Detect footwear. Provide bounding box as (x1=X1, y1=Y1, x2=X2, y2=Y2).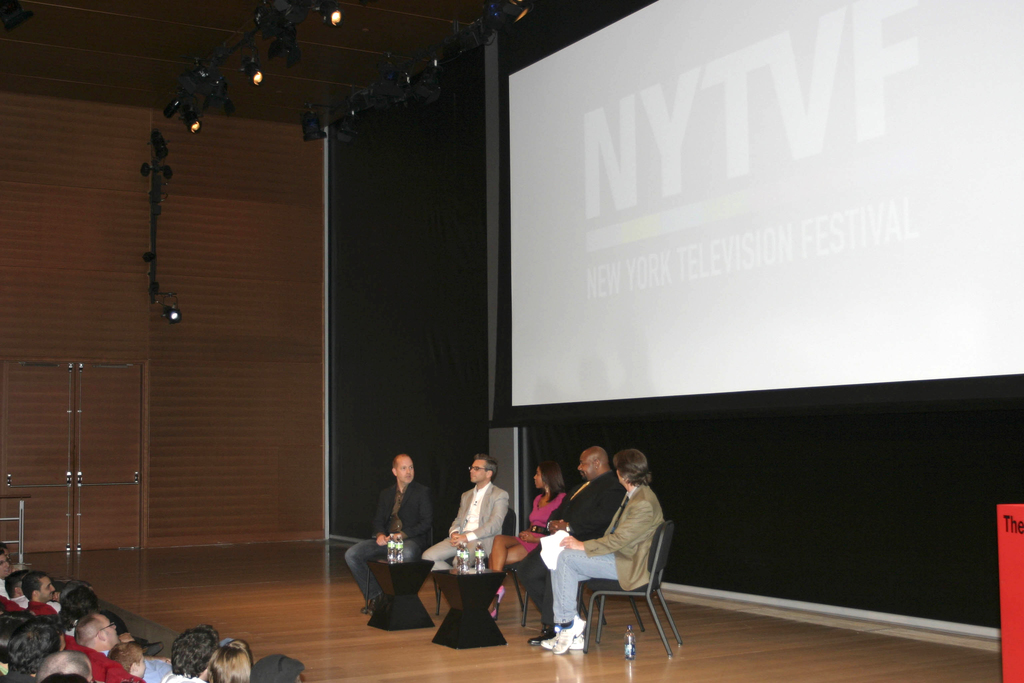
(x1=536, y1=634, x2=586, y2=651).
